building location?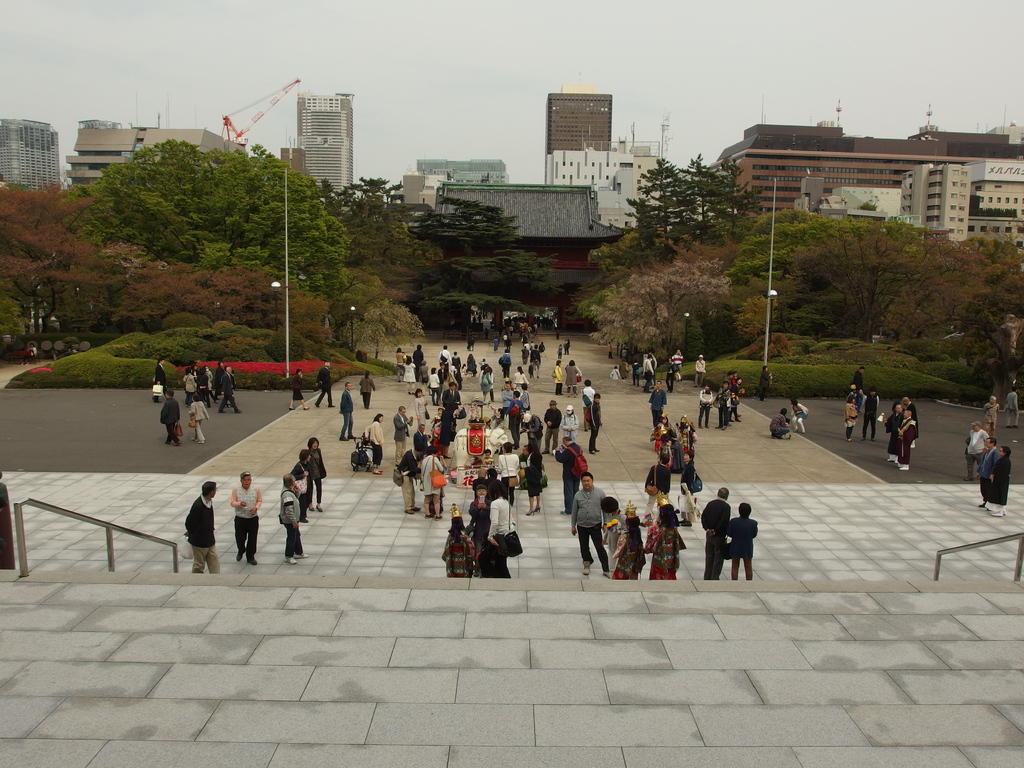
box(543, 92, 662, 229)
